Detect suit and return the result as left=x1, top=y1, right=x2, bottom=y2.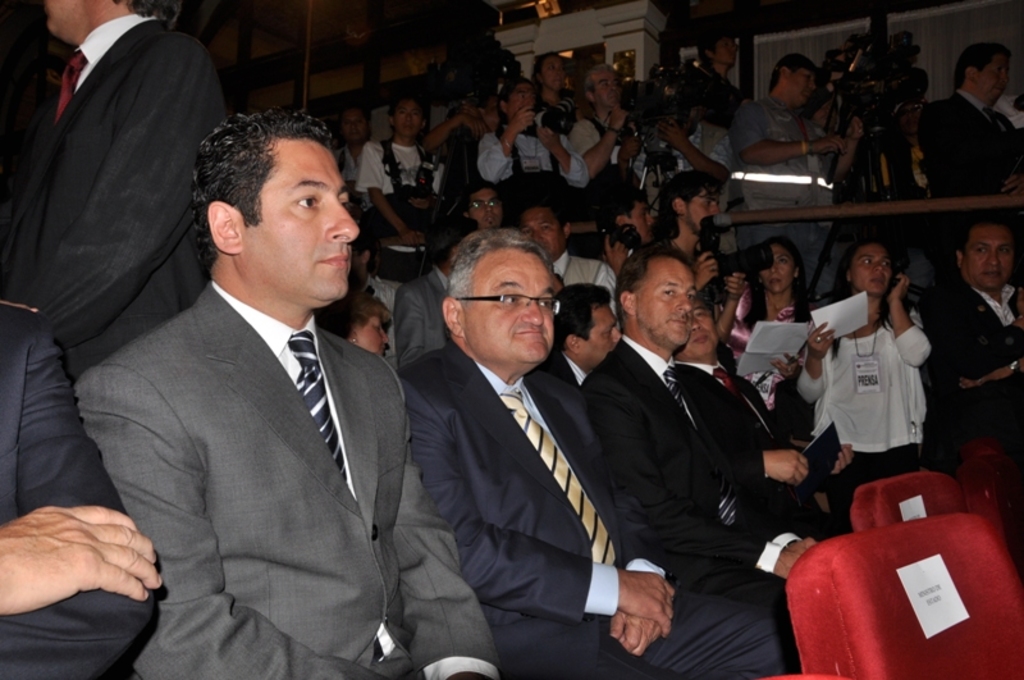
left=0, top=13, right=229, bottom=380.
